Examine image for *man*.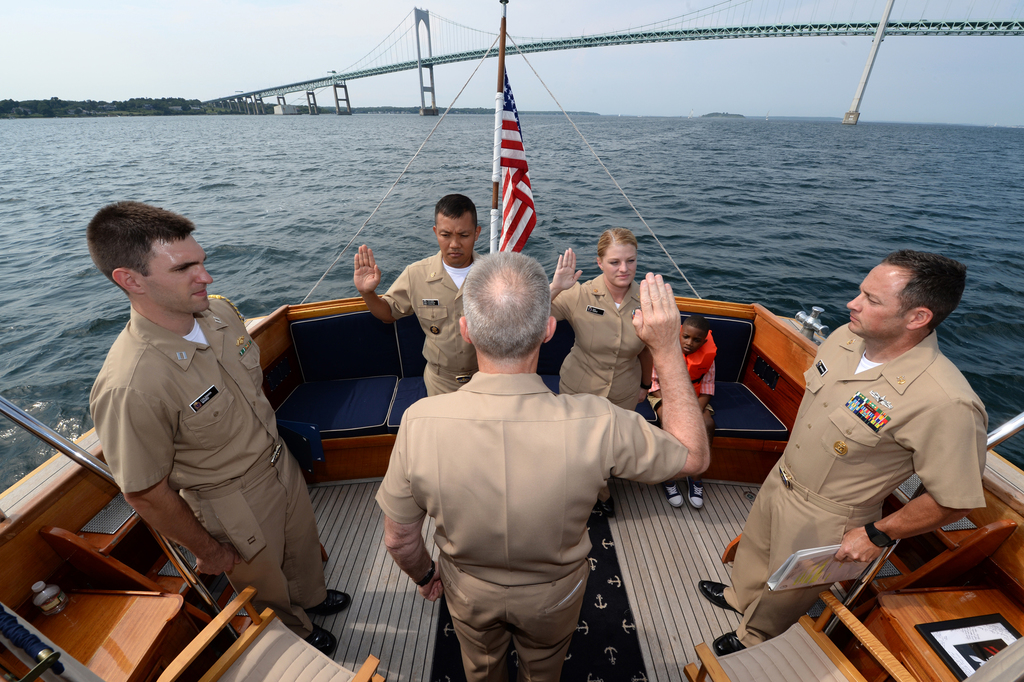
Examination result: x1=689, y1=262, x2=993, y2=670.
